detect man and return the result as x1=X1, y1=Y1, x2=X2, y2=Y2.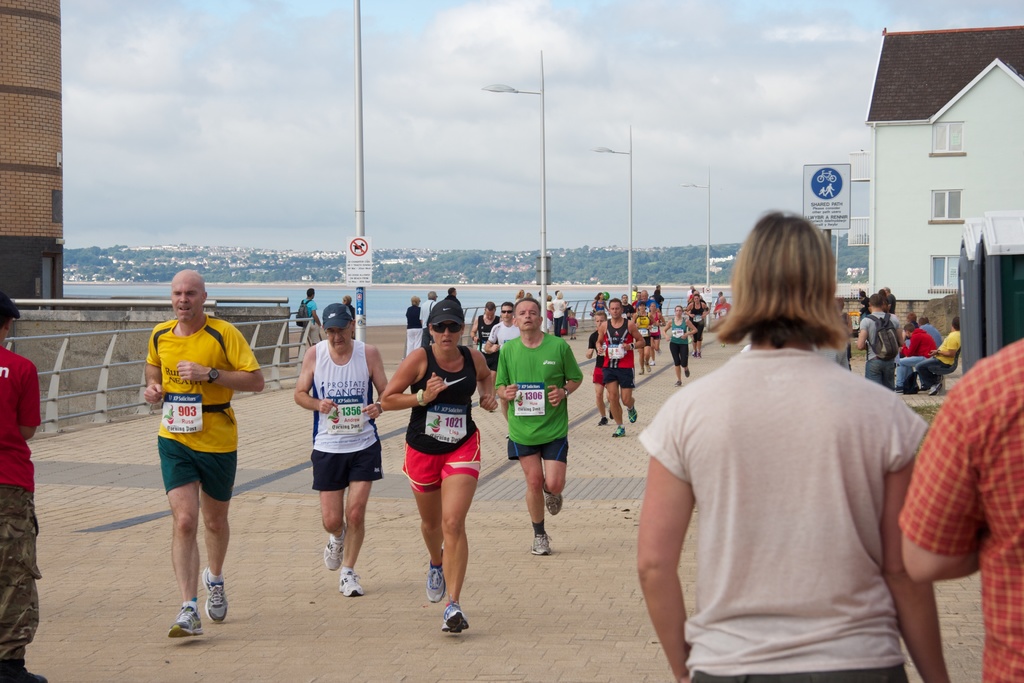
x1=496, y1=292, x2=584, y2=554.
